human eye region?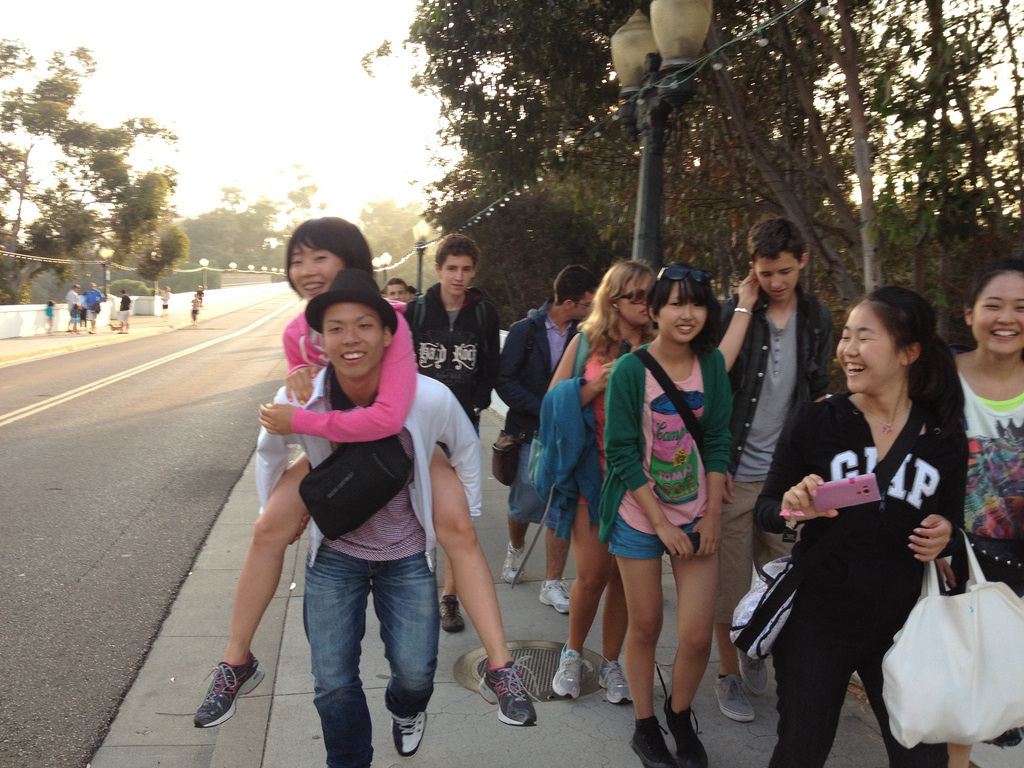
bbox(312, 253, 329, 263)
